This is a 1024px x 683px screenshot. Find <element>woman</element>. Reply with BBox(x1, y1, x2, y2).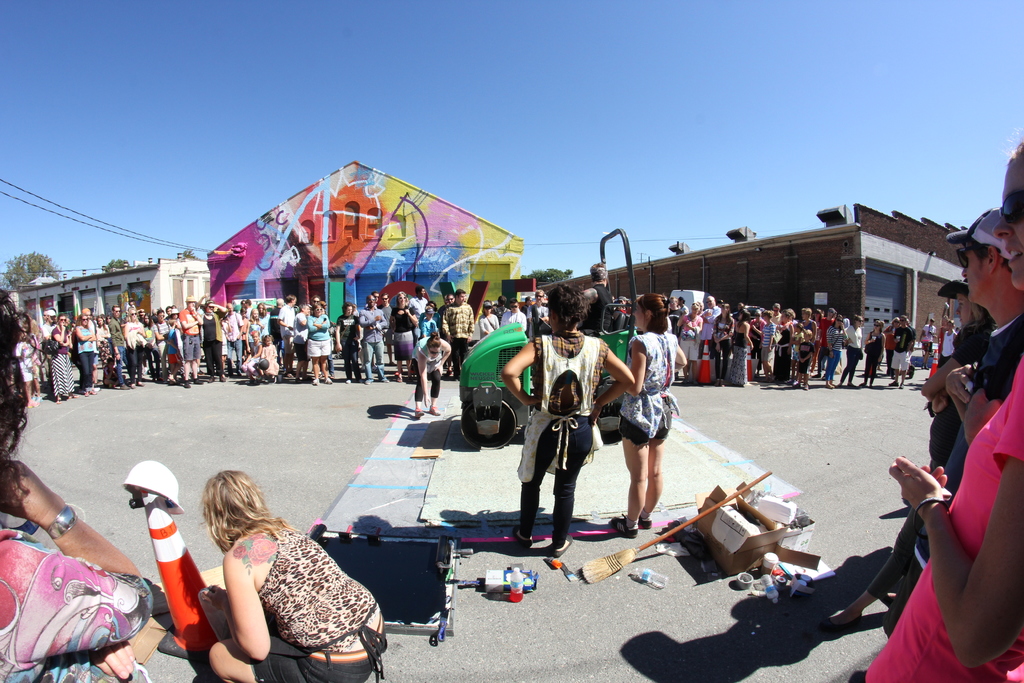
BBox(75, 315, 97, 396).
